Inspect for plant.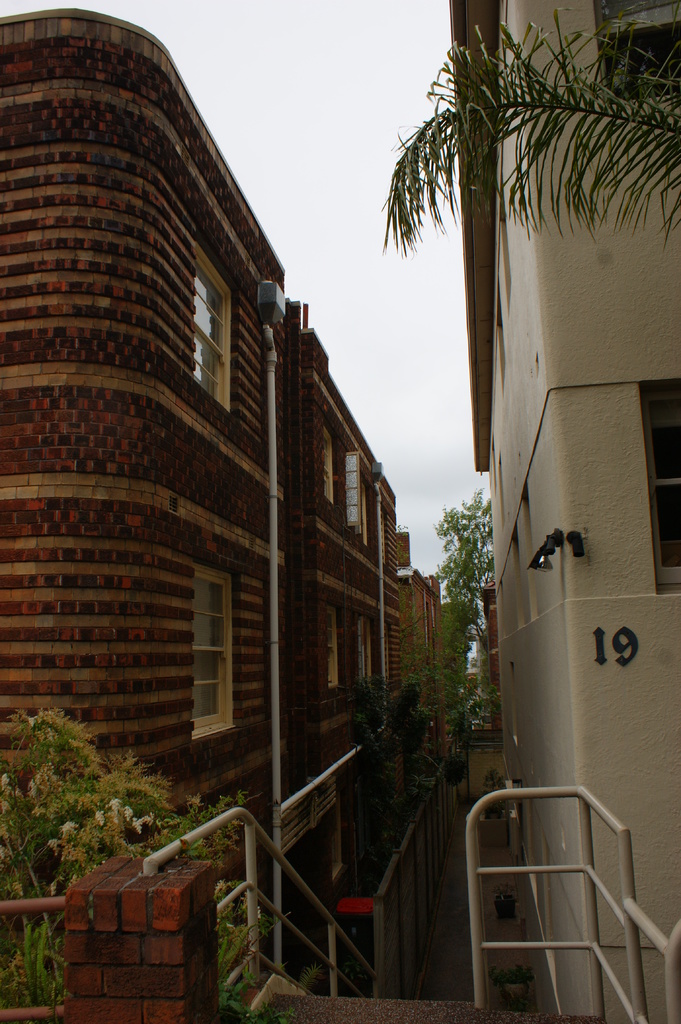
Inspection: 220 865 307 1023.
